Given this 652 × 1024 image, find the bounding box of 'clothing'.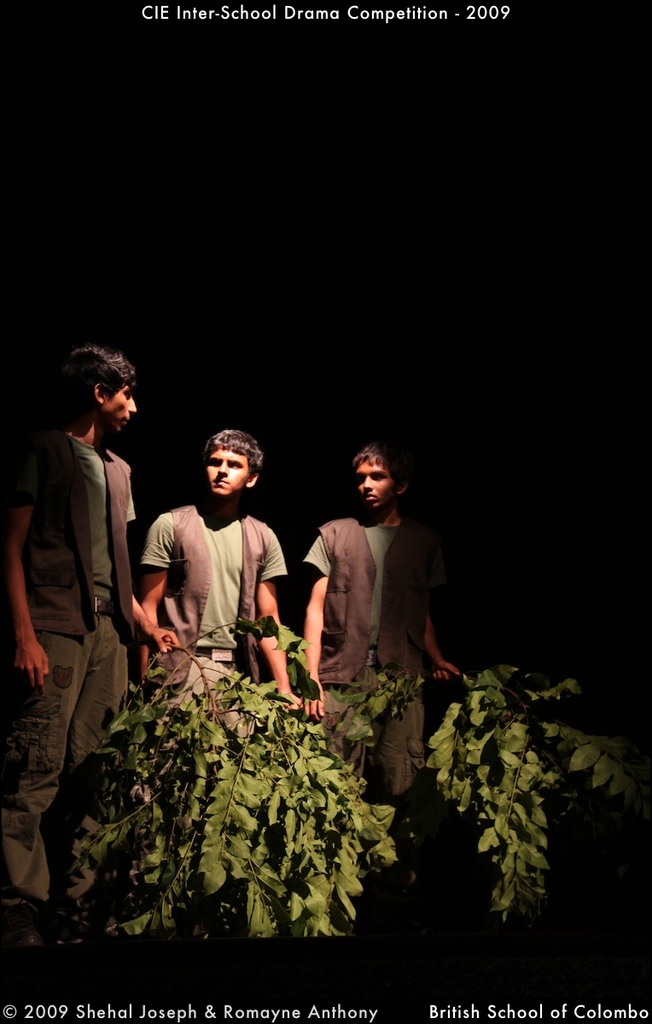
rect(7, 424, 141, 923).
